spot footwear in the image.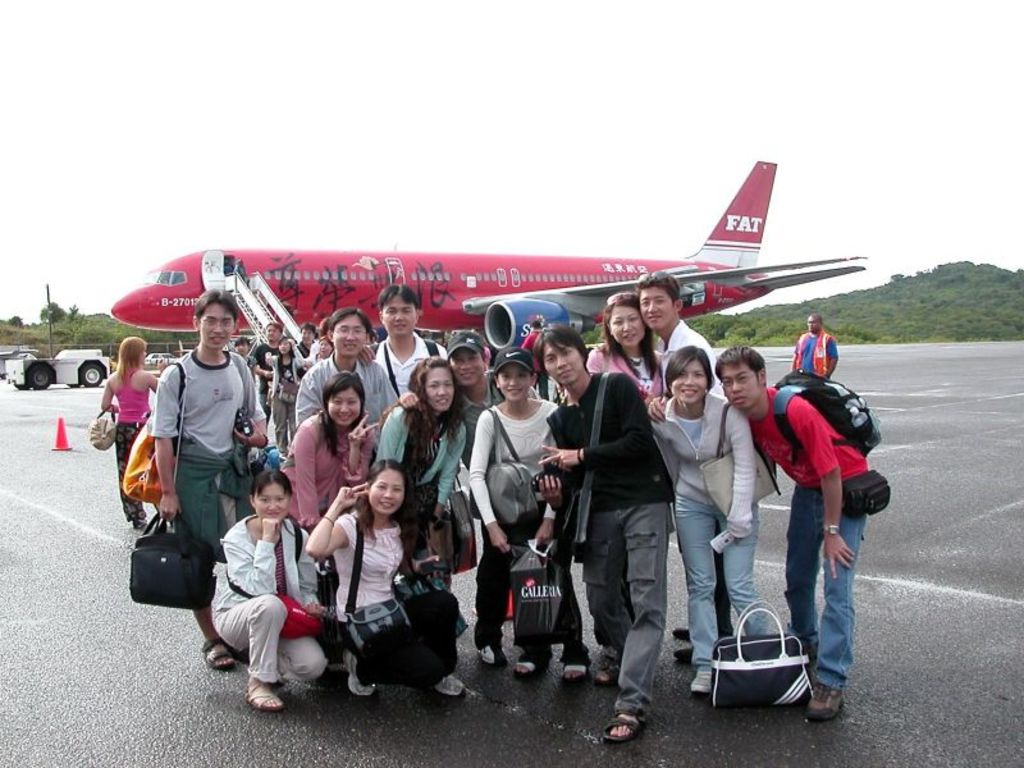
footwear found at locate(604, 707, 646, 744).
